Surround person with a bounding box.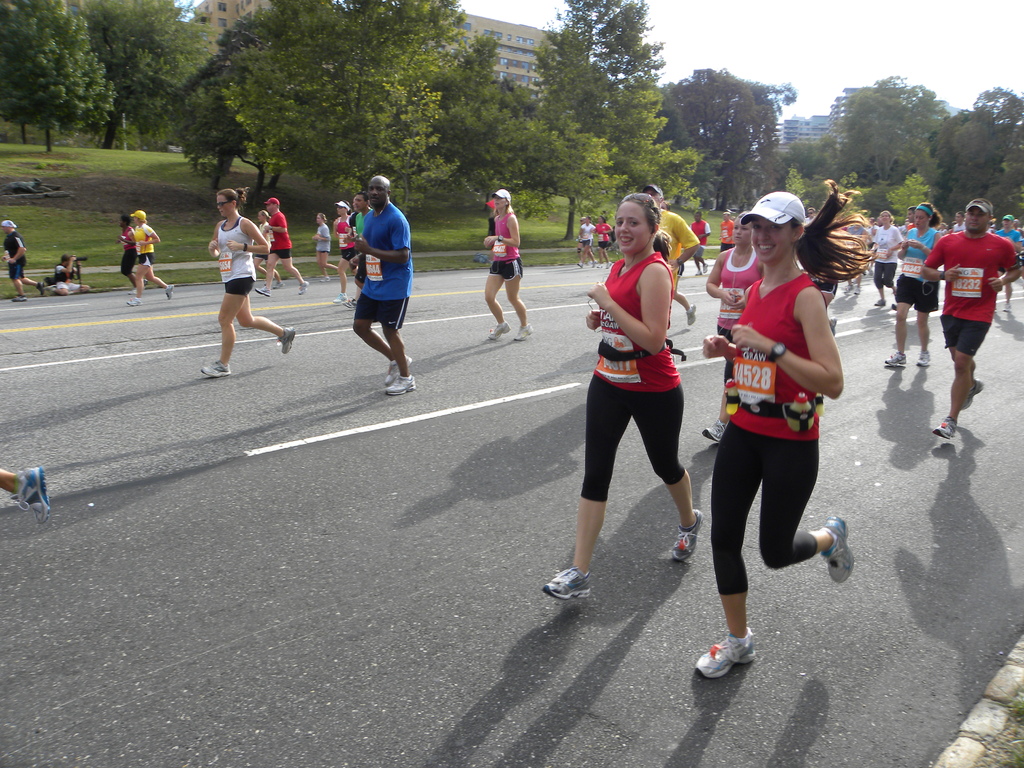
(x1=875, y1=208, x2=902, y2=305).
